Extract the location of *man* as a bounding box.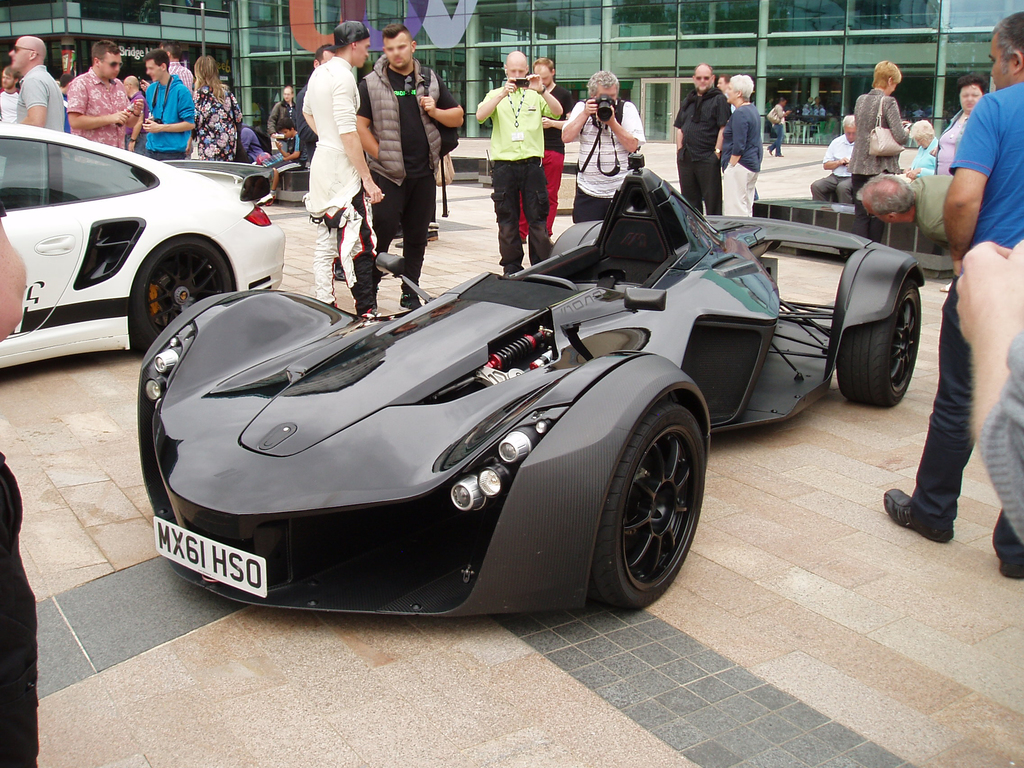
<box>354,16,462,318</box>.
